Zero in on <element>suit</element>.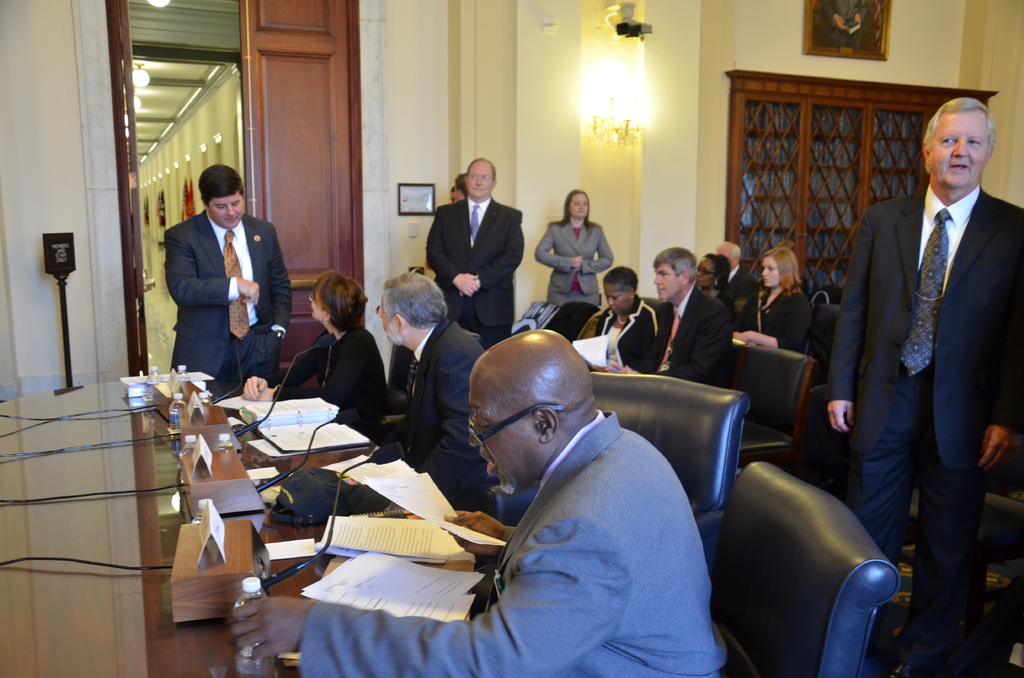
Zeroed in: [822,185,1023,677].
